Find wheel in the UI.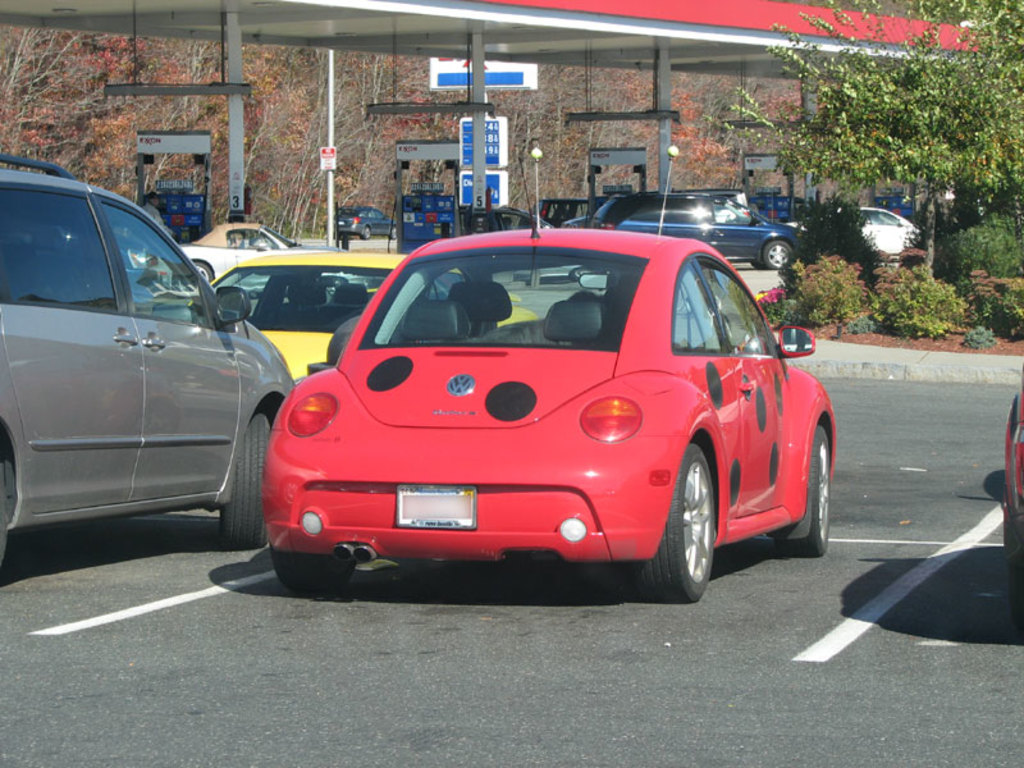
UI element at locate(1004, 550, 1023, 623).
